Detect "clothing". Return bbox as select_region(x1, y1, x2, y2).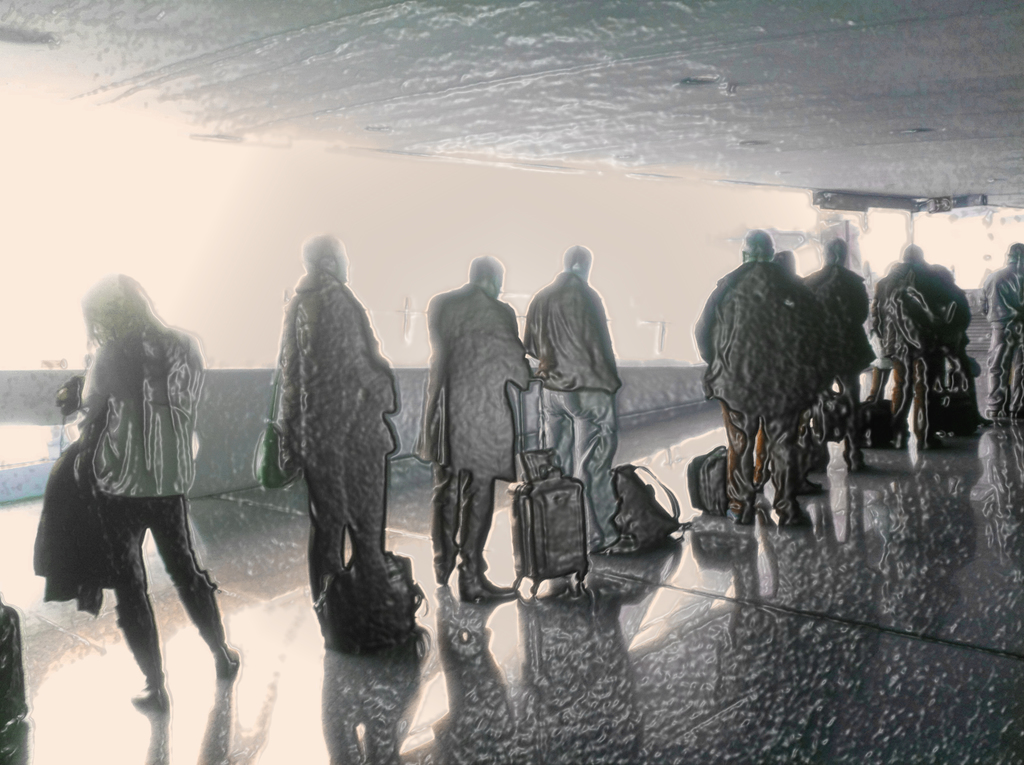
select_region(424, 284, 532, 574).
